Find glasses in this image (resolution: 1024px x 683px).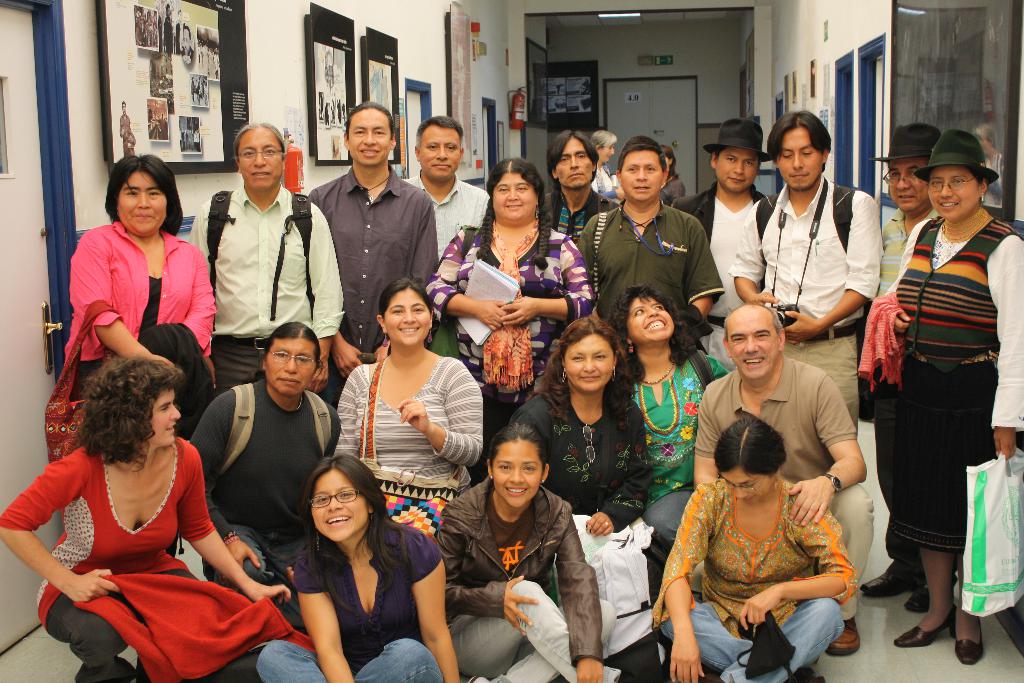
bbox(268, 349, 316, 371).
